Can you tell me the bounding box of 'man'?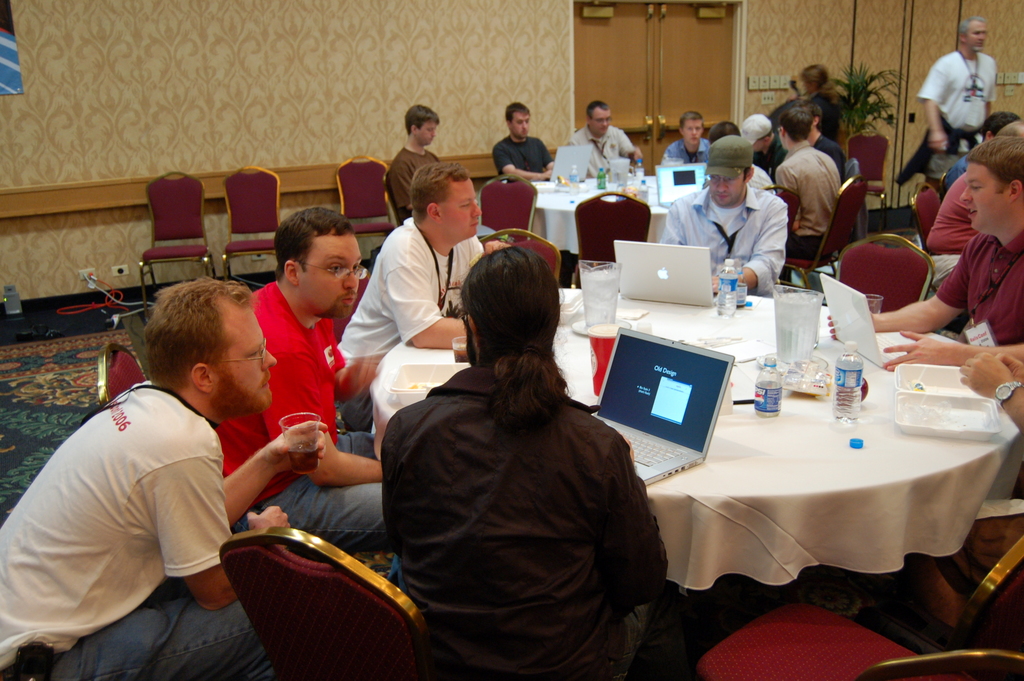
[left=658, top=136, right=787, bottom=291].
